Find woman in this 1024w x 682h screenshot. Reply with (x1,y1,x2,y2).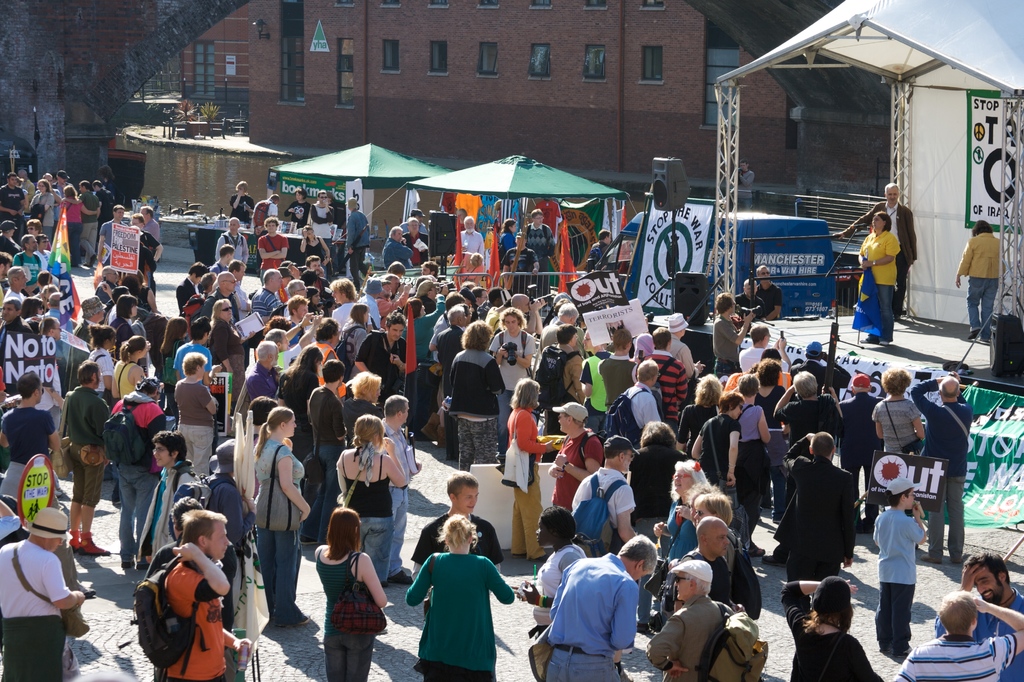
(84,323,111,396).
